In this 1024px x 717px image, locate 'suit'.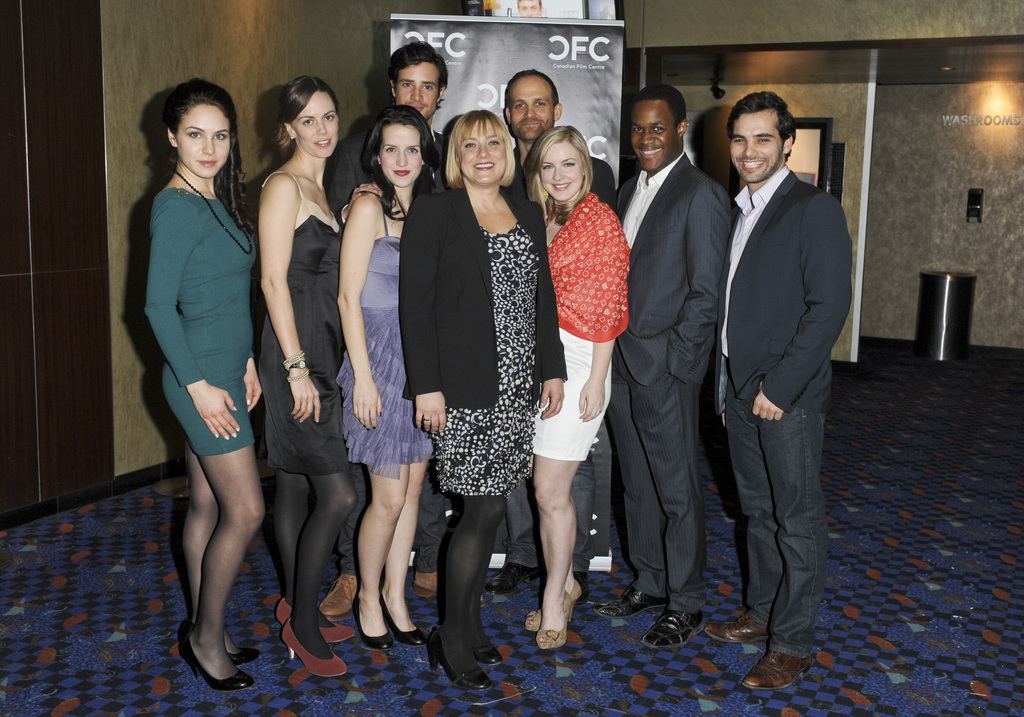
Bounding box: x1=328, y1=130, x2=448, y2=231.
